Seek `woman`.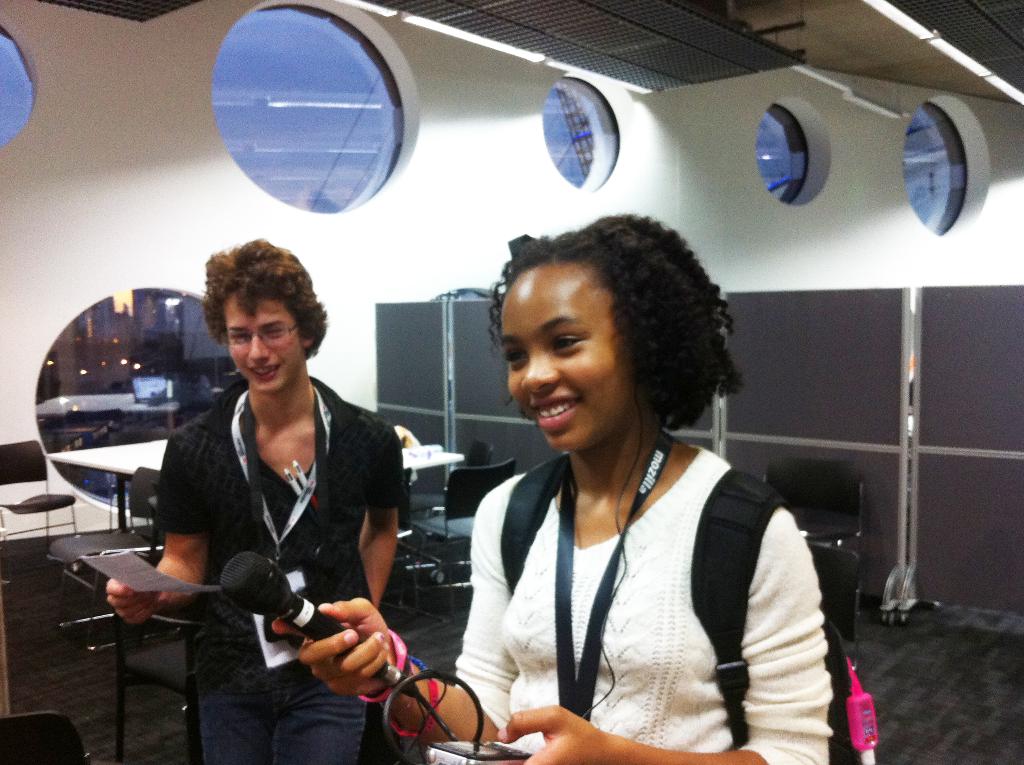
[left=271, top=210, right=833, bottom=764].
